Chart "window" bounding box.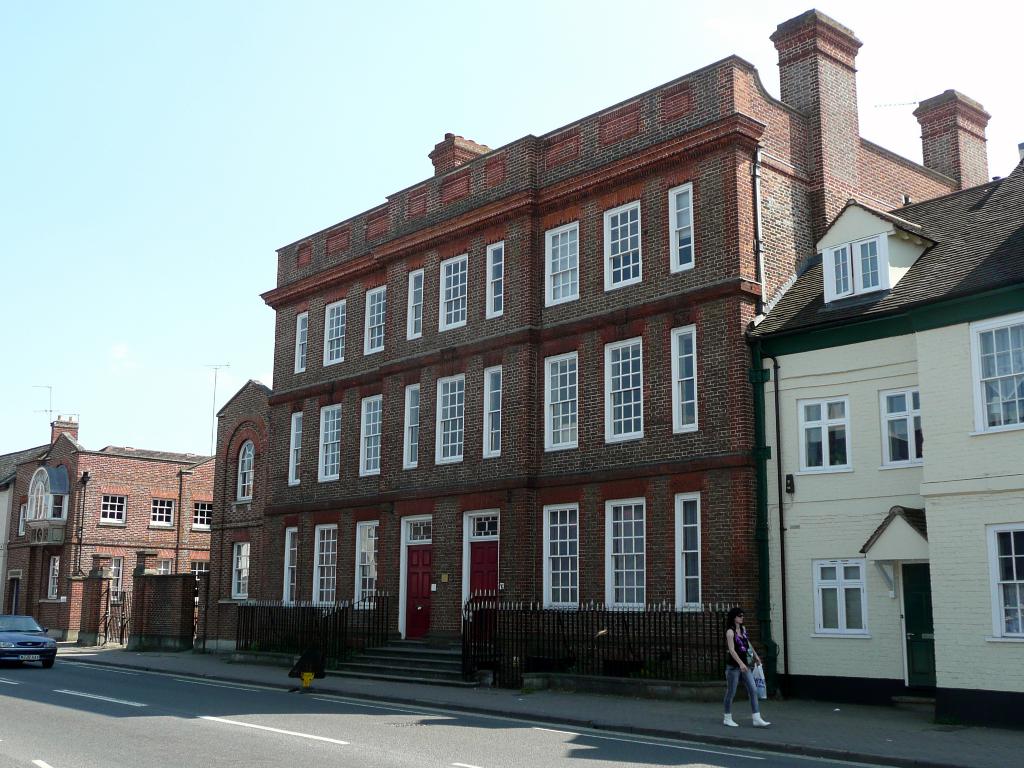
Charted: <bbox>325, 303, 344, 365</bbox>.
